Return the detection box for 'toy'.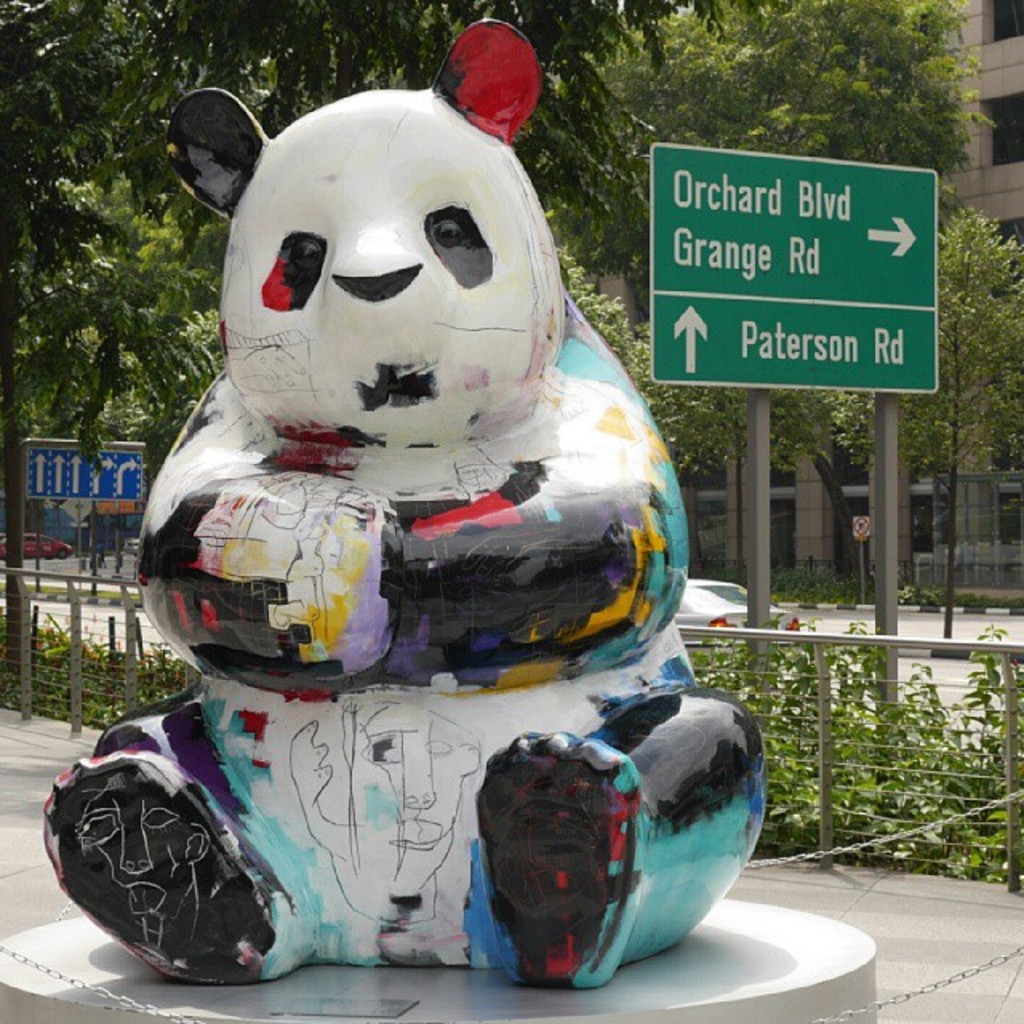
locate(21, 0, 798, 1019).
